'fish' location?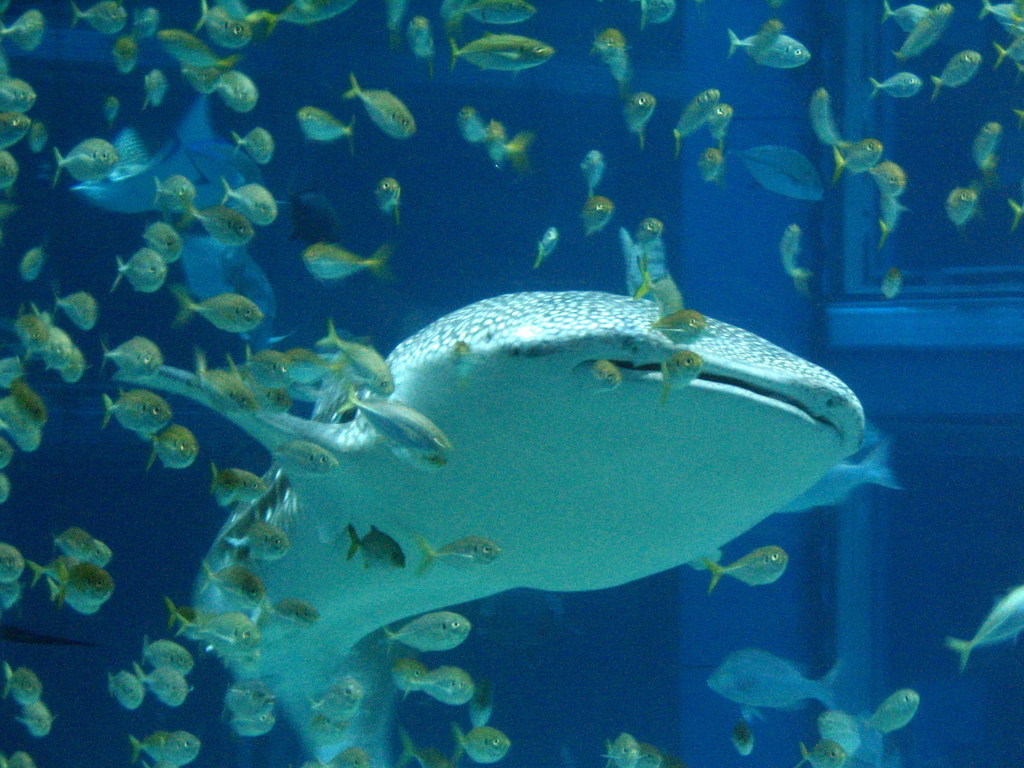
<region>809, 87, 845, 148</region>
